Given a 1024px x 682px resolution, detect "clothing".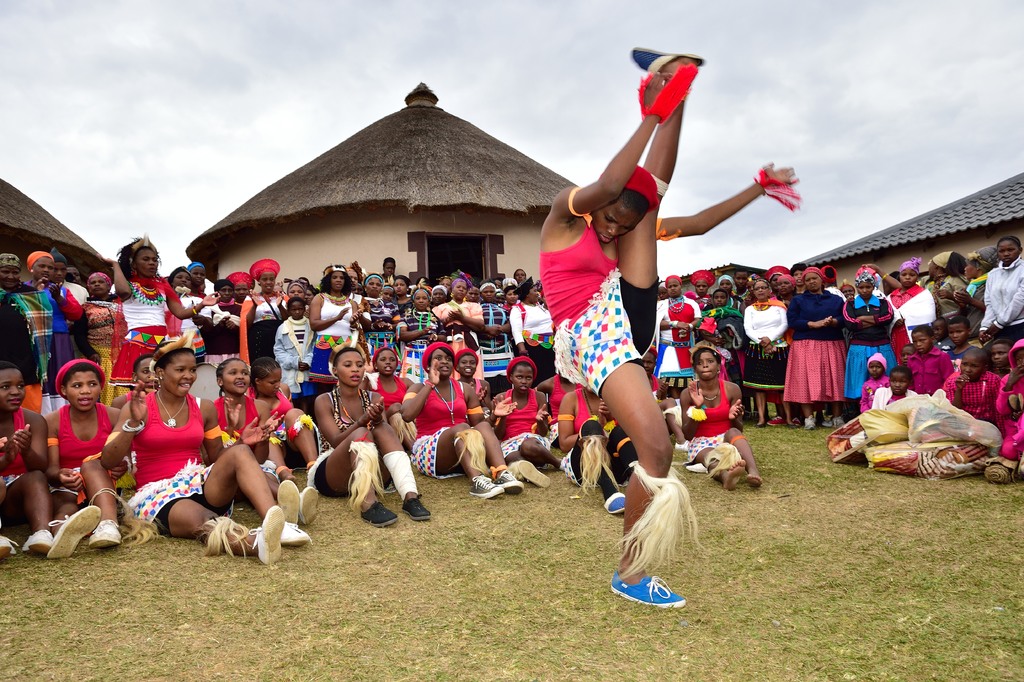
(left=109, top=277, right=180, bottom=381).
